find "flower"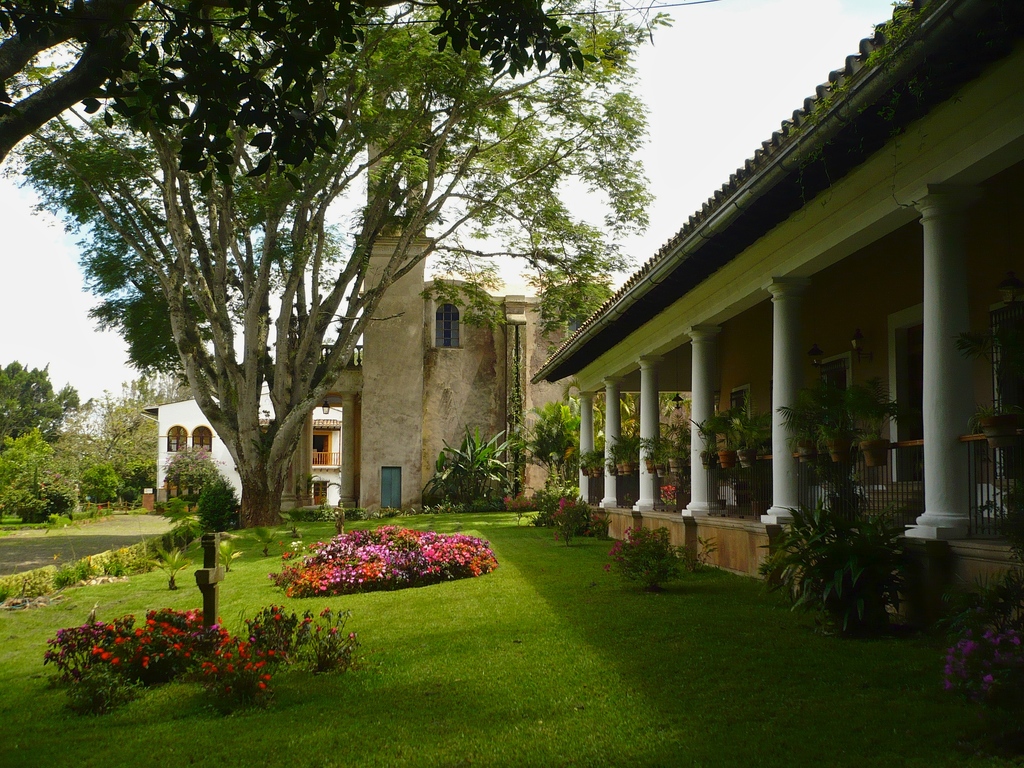
(237,641,243,650)
